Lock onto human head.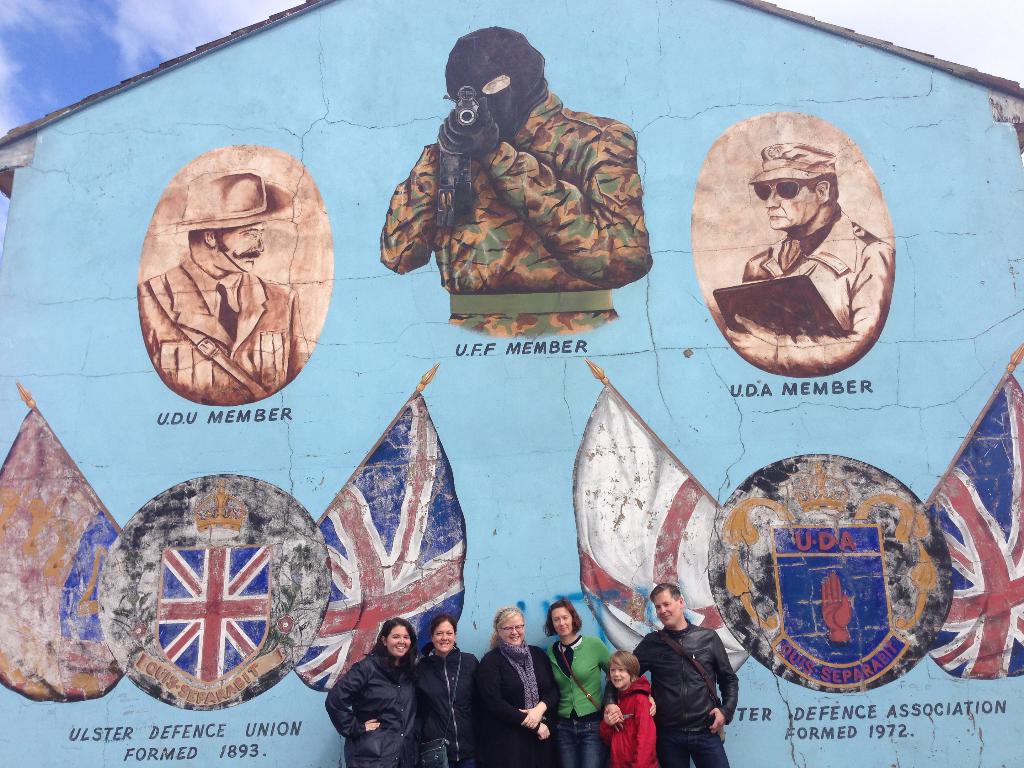
Locked: rect(649, 585, 686, 626).
